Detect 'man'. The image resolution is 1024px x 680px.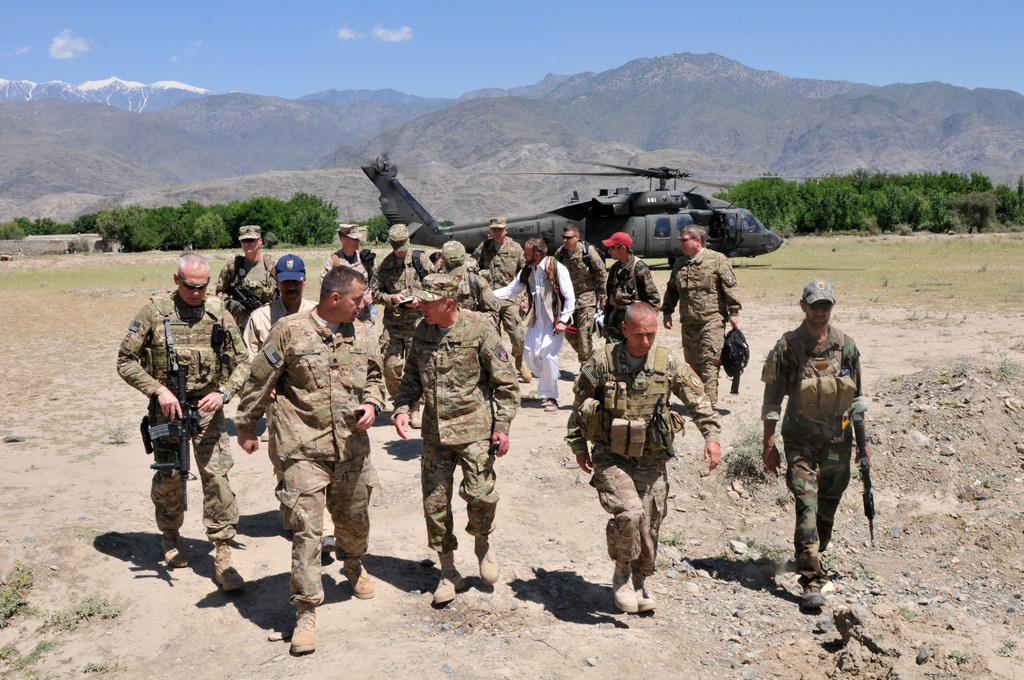
left=559, top=305, right=719, bottom=617.
